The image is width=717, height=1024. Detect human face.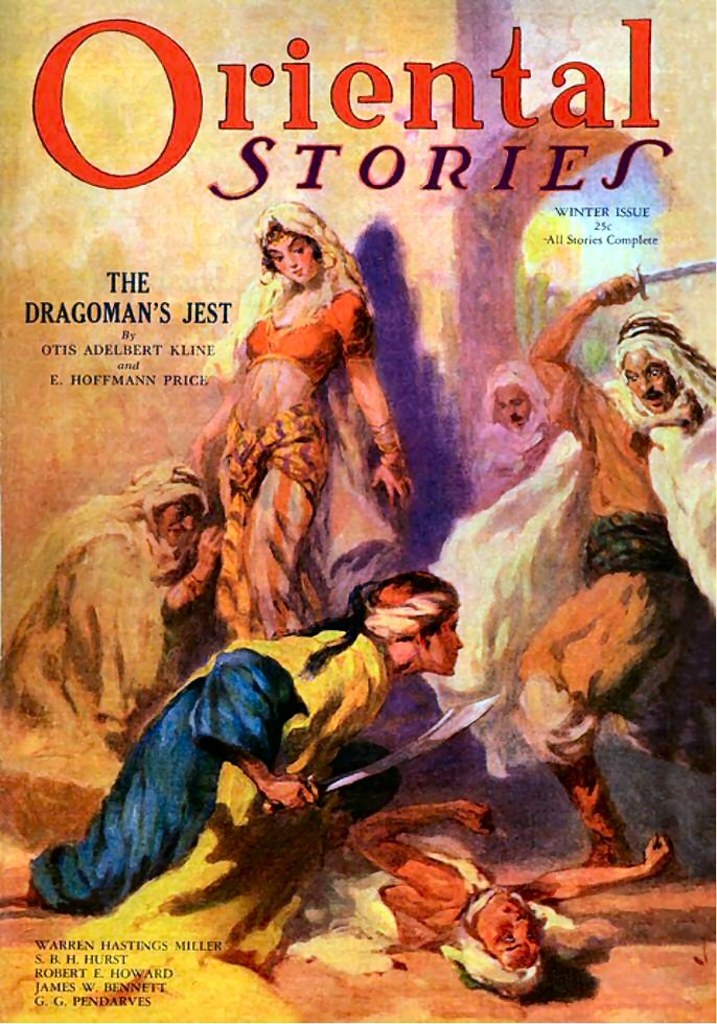
Detection: select_region(626, 351, 674, 419).
